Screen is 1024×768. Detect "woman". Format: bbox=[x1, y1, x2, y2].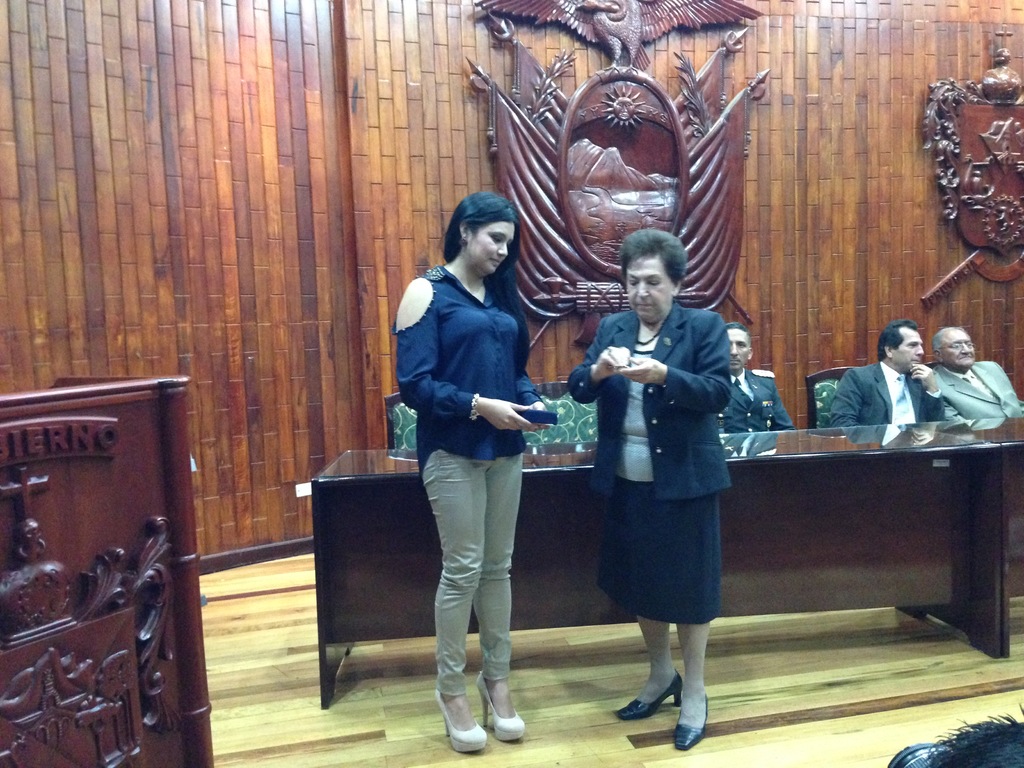
bbox=[394, 138, 545, 767].
